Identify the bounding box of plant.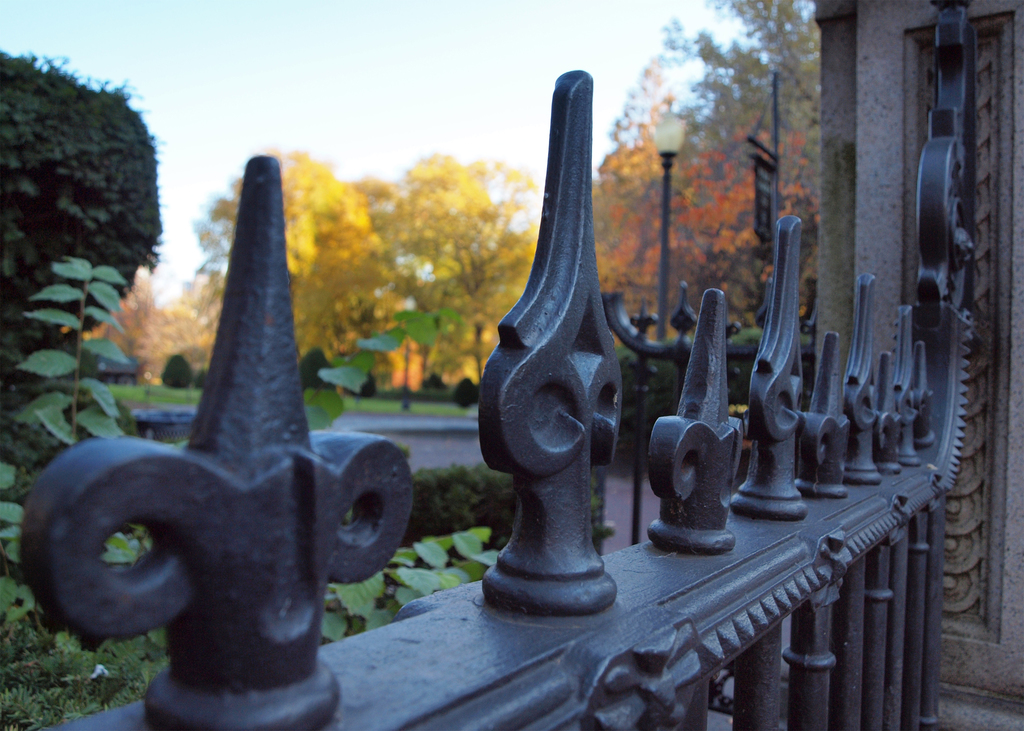
(left=0, top=250, right=504, bottom=628).
